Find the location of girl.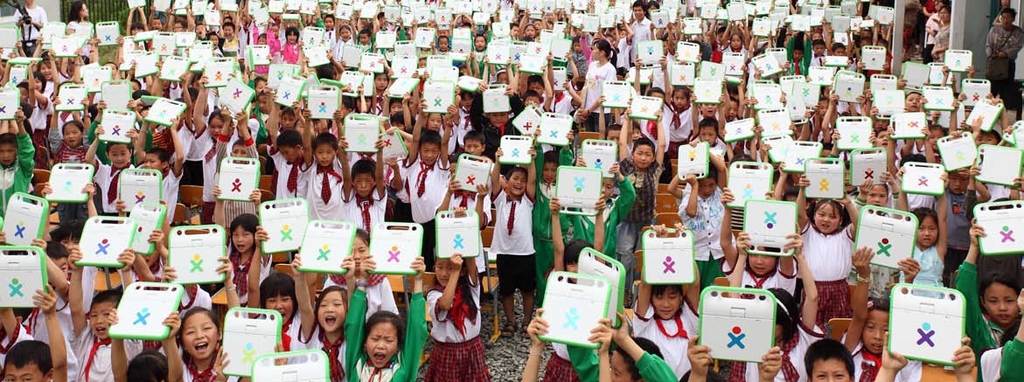
Location: <region>176, 308, 284, 381</region>.
